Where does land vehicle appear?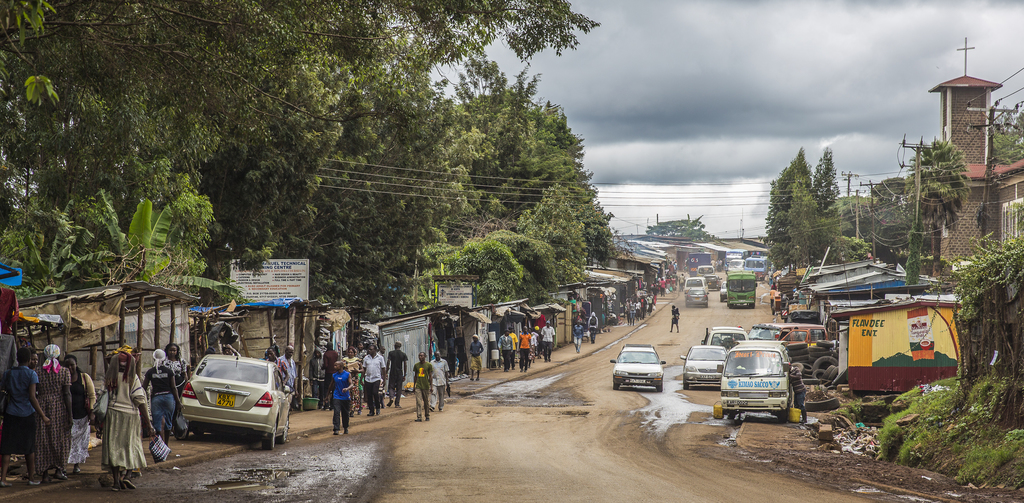
Appears at 751,322,828,349.
